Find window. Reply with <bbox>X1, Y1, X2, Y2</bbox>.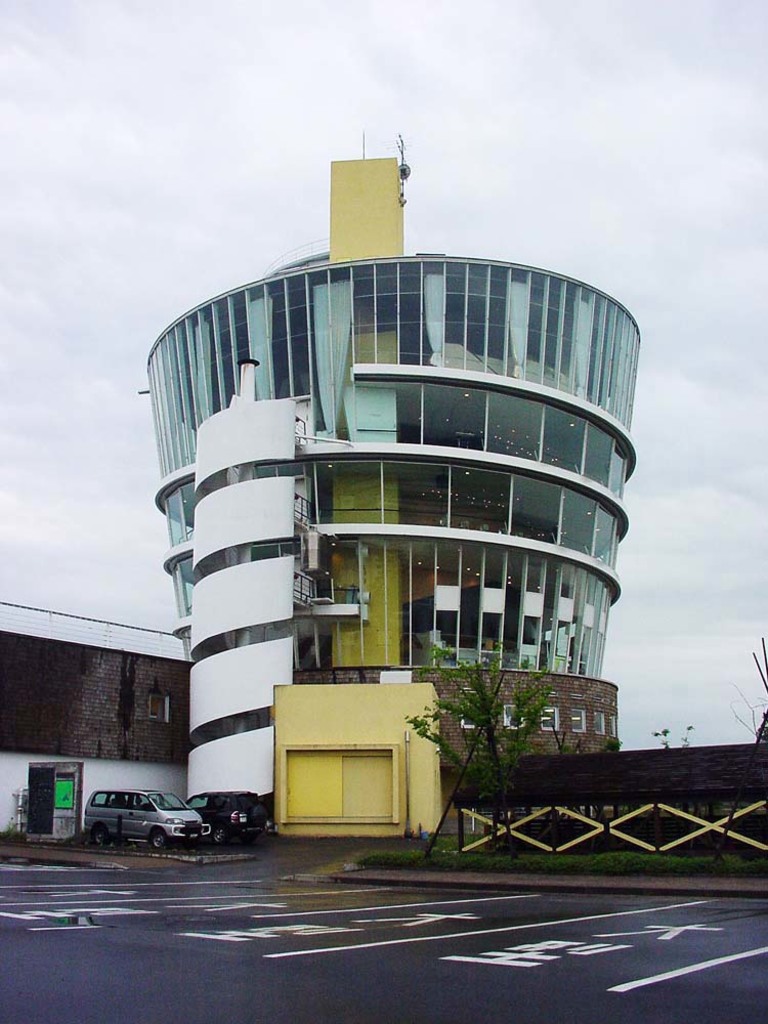
<bbox>132, 798, 146, 810</bbox>.
